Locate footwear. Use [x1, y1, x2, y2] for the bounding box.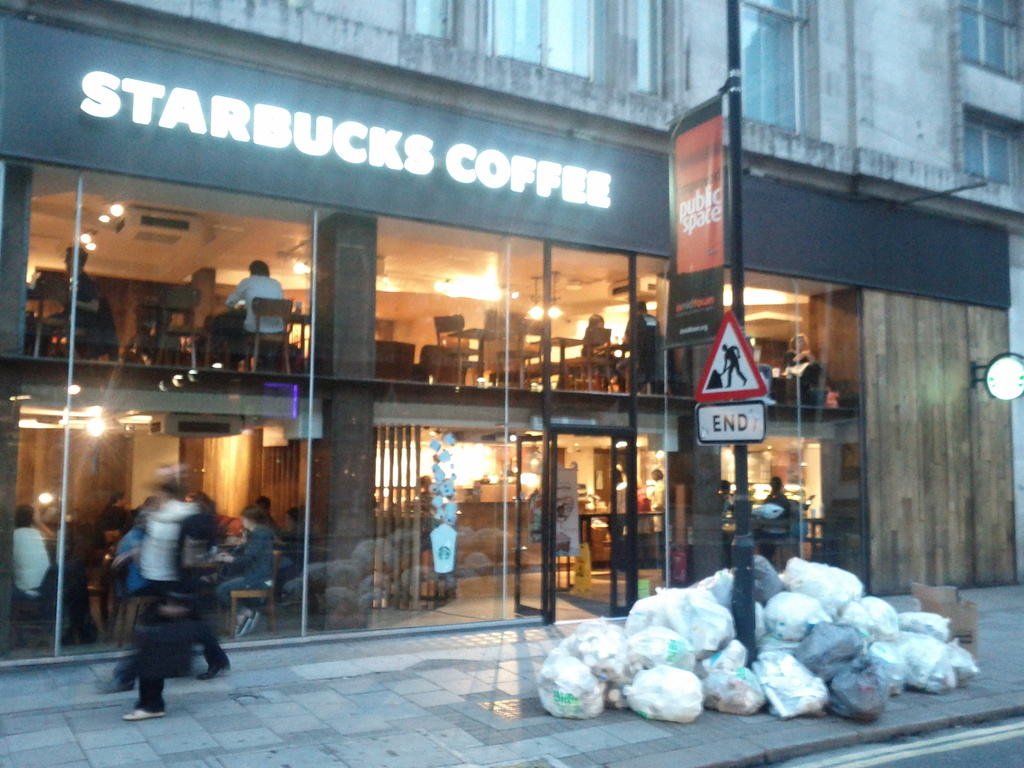
[196, 658, 237, 679].
